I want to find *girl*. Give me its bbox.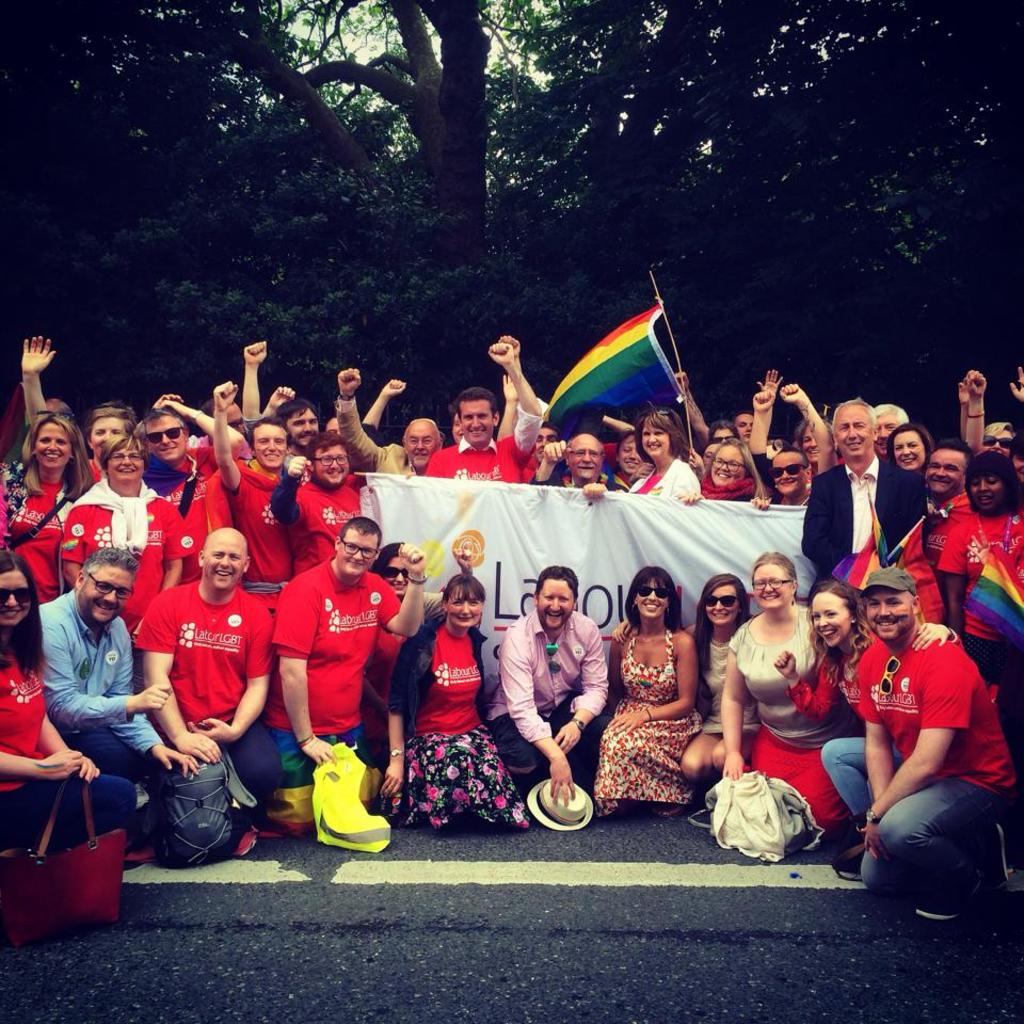
[left=688, top=573, right=752, bottom=781].
